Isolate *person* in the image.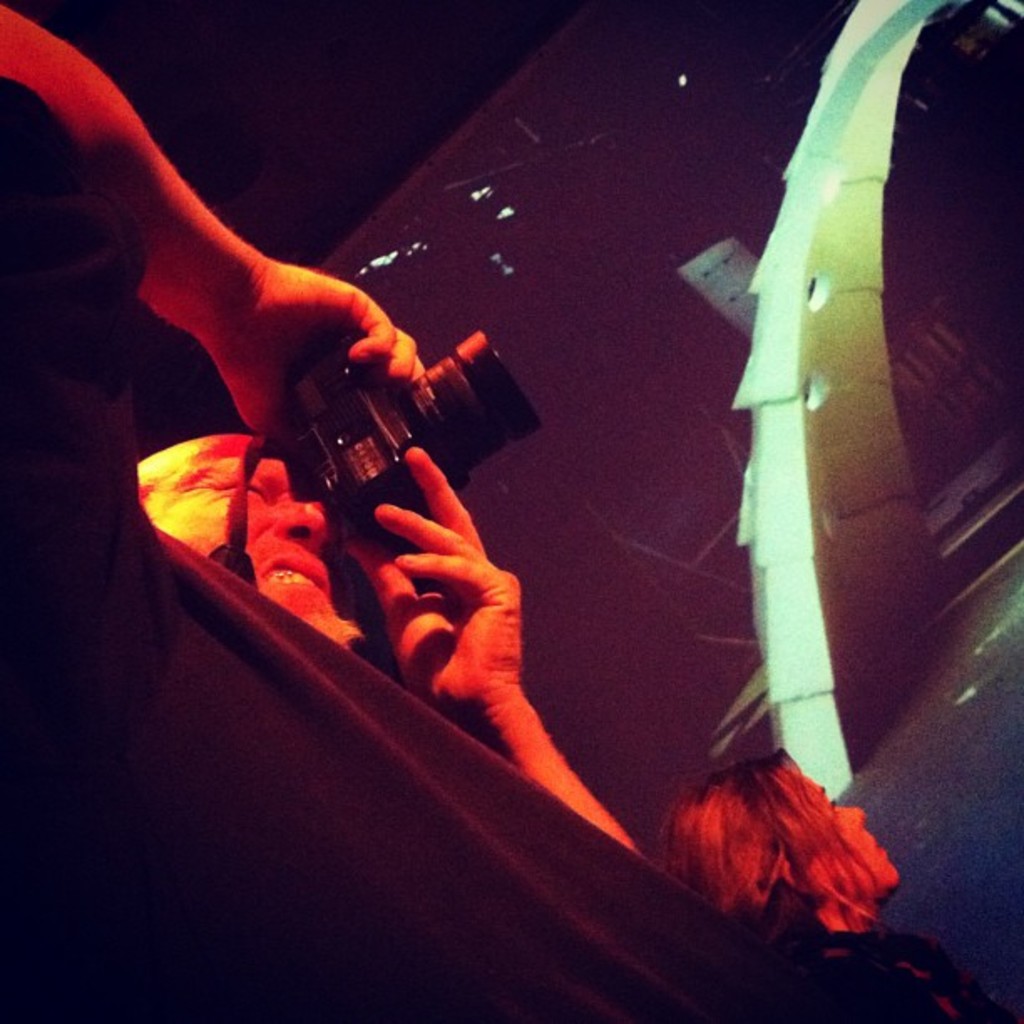
Isolated region: bbox(666, 745, 1017, 1022).
